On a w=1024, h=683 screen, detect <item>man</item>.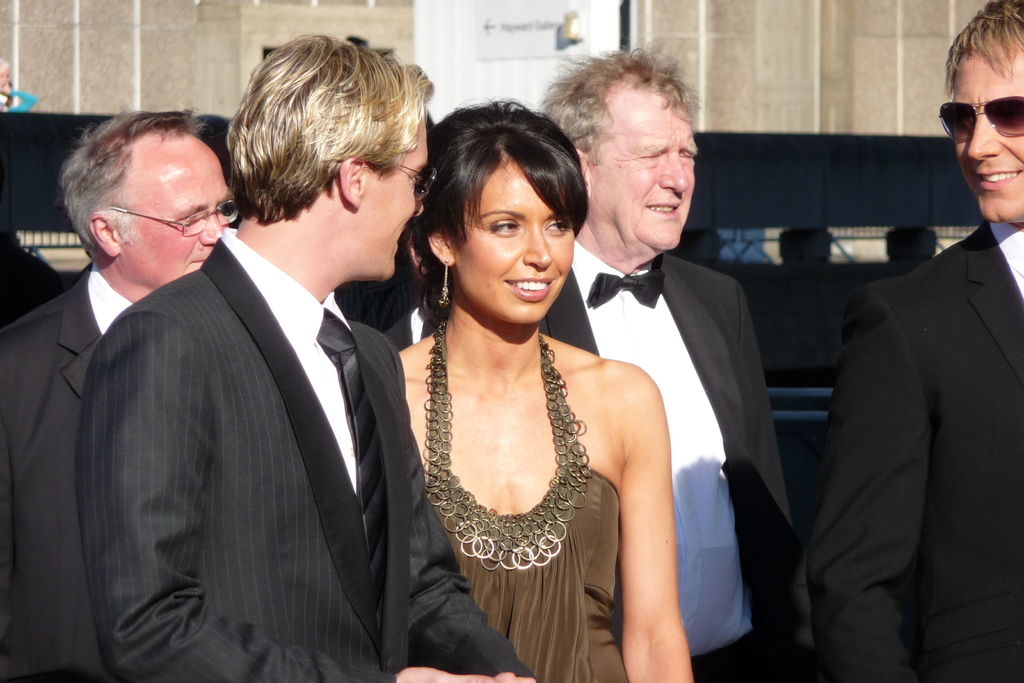
799, 0, 1023, 682.
